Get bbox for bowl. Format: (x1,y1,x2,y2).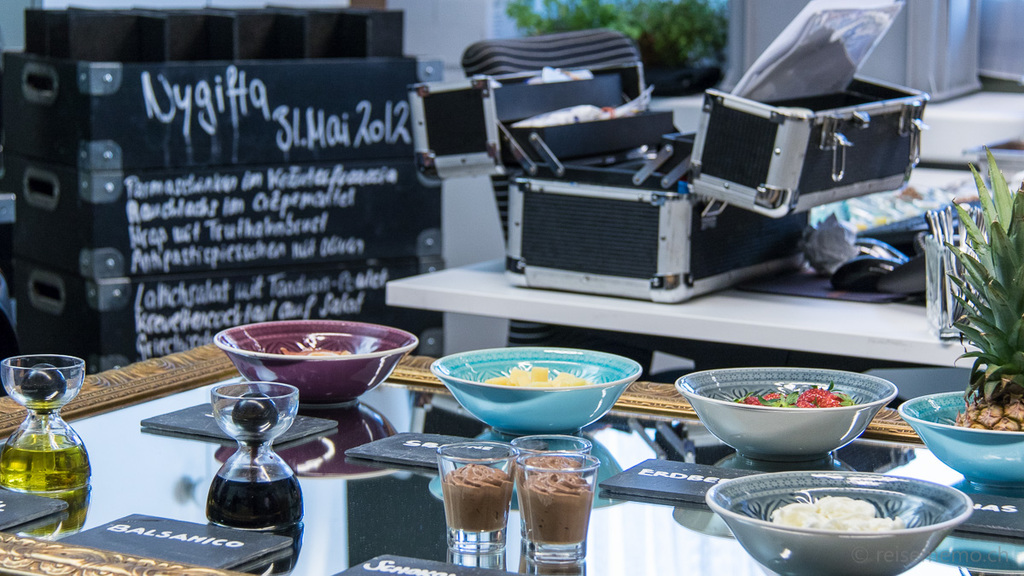
(901,391,1023,486).
